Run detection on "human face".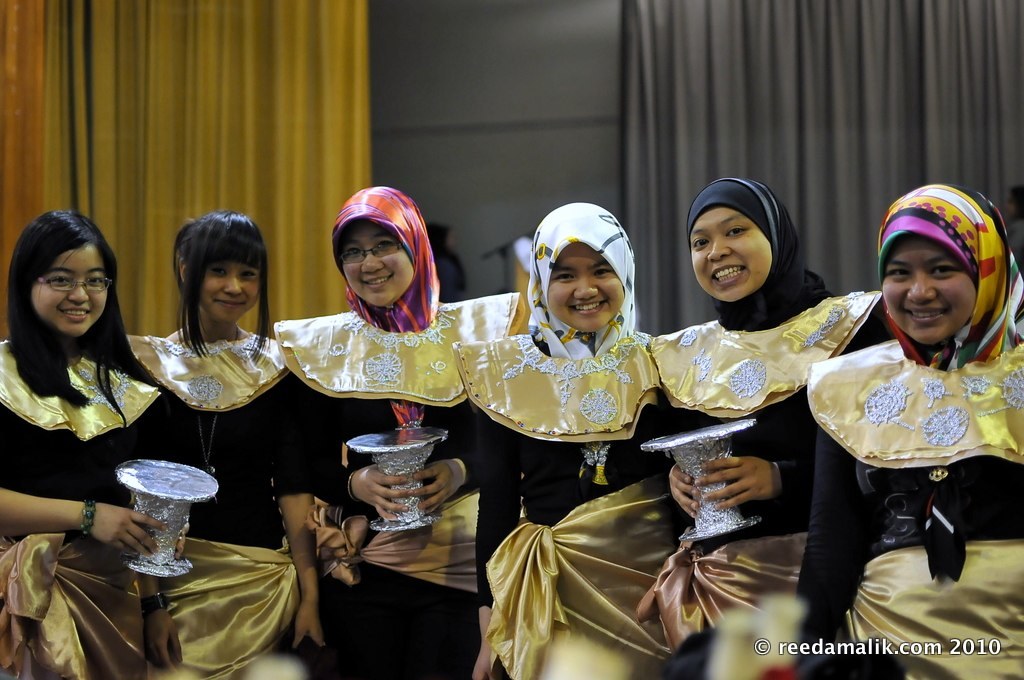
Result: select_region(691, 206, 775, 304).
